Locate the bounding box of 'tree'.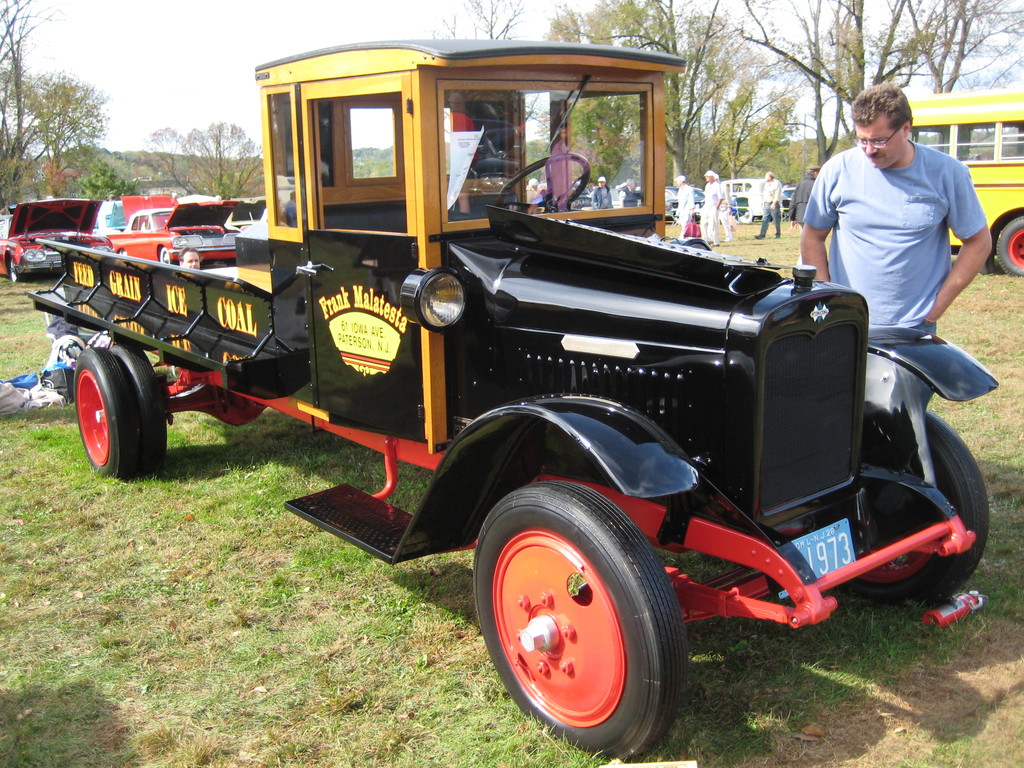
Bounding box: 429/0/529/44.
